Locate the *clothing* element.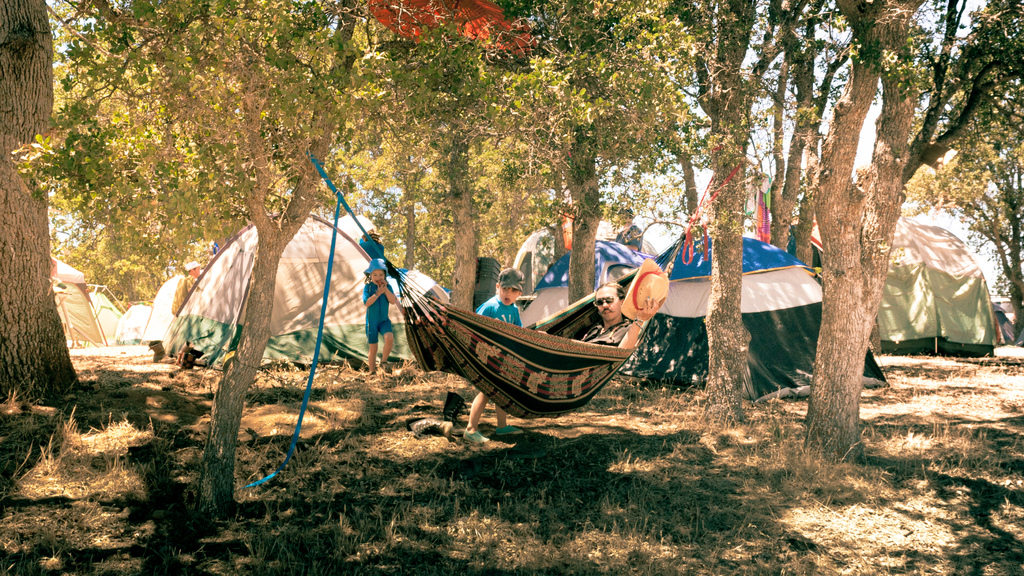
Element bbox: [x1=579, y1=316, x2=635, y2=349].
